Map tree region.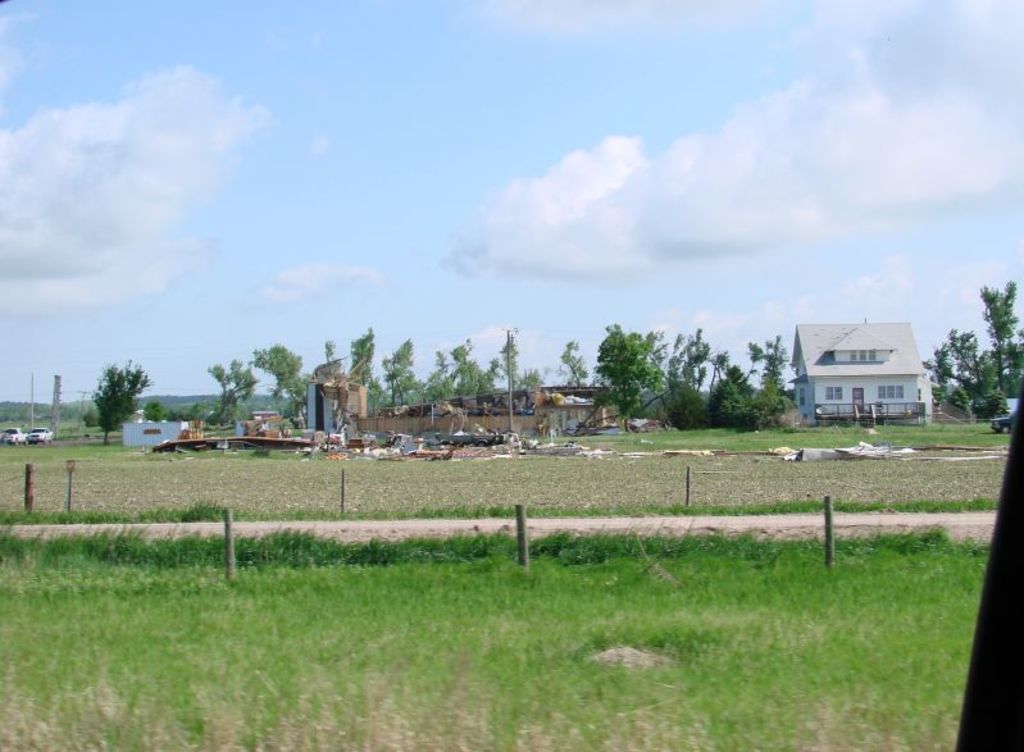
Mapped to <box>756,332,791,421</box>.
